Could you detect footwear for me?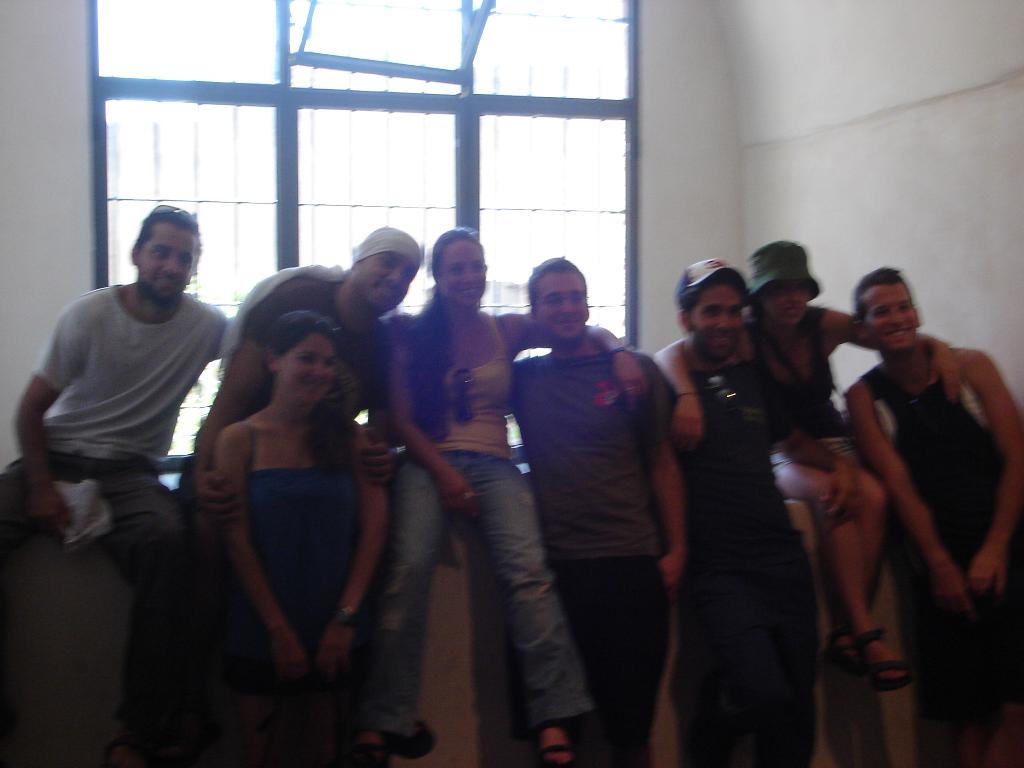
Detection result: 856/621/910/696.
